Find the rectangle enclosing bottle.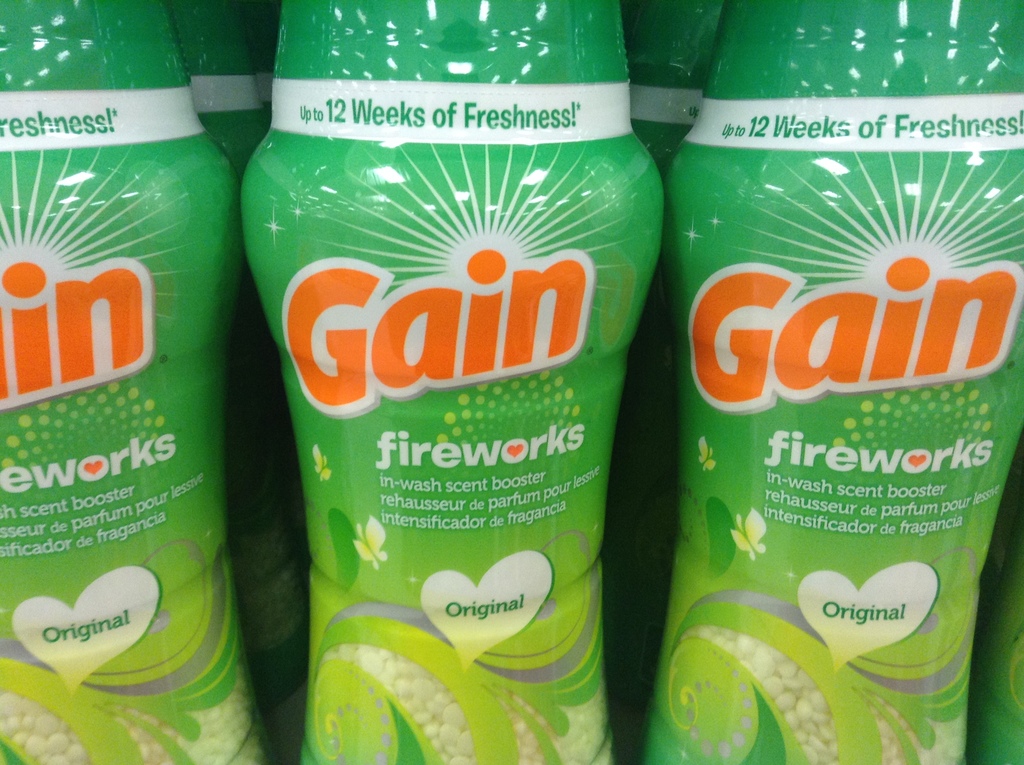
pyautogui.locateOnScreen(160, 0, 307, 764).
